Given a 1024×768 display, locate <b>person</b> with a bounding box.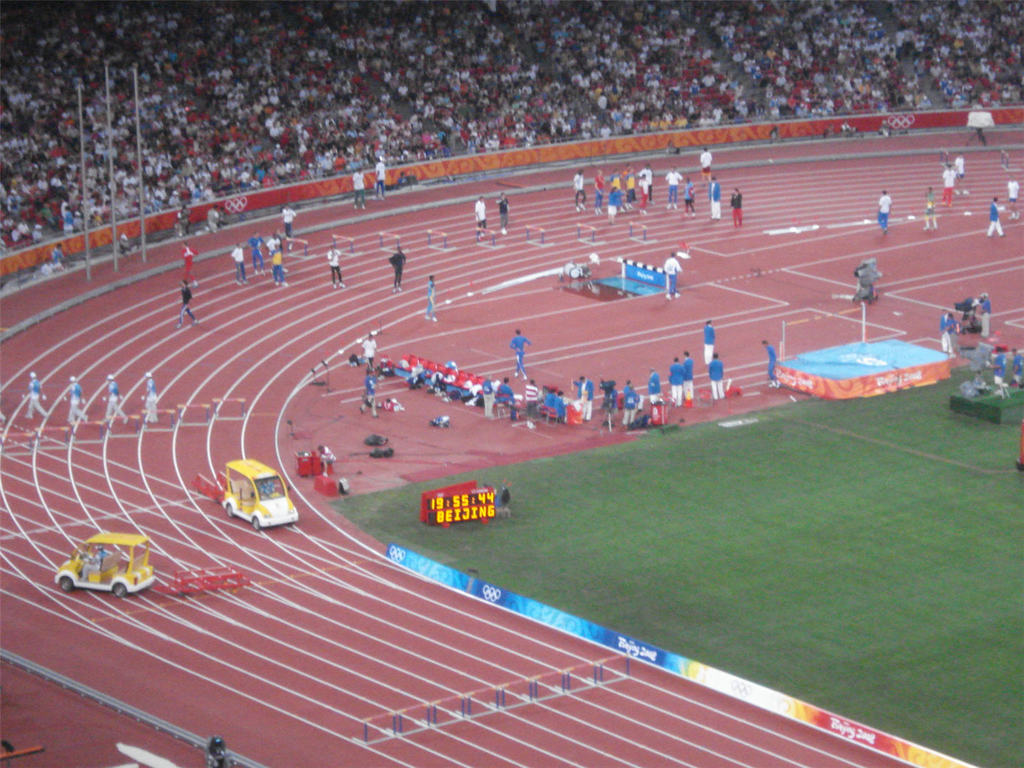
Located: left=21, top=369, right=48, bottom=424.
